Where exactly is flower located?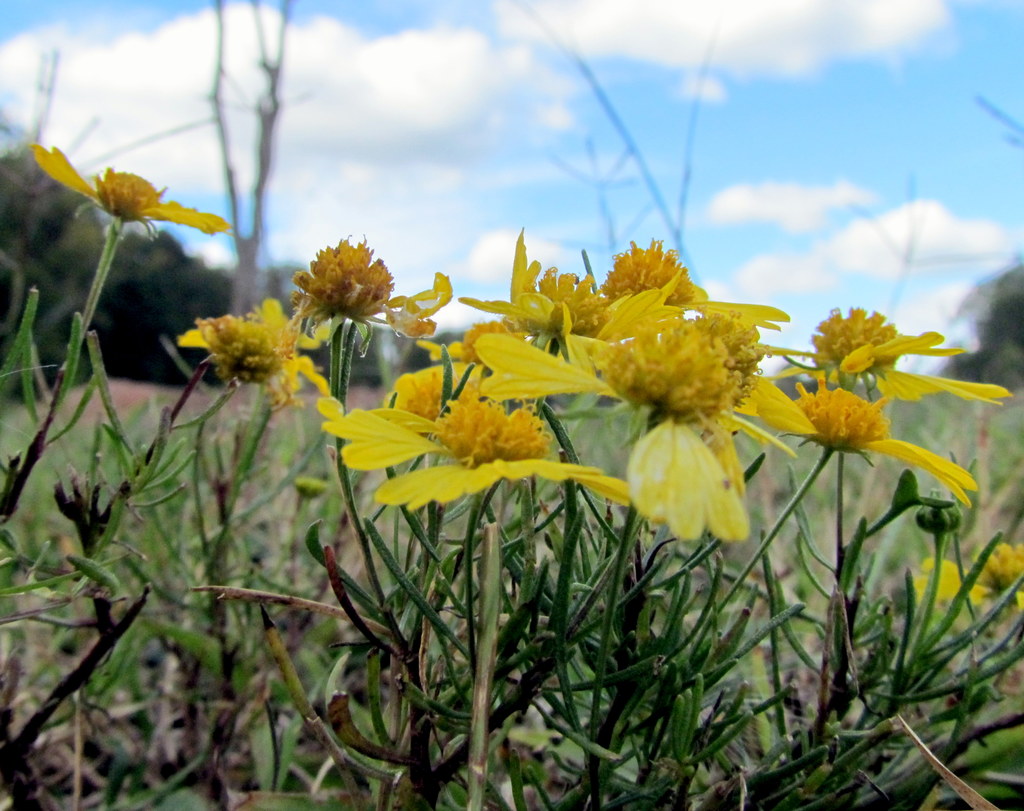
Its bounding box is 172/294/326/403.
